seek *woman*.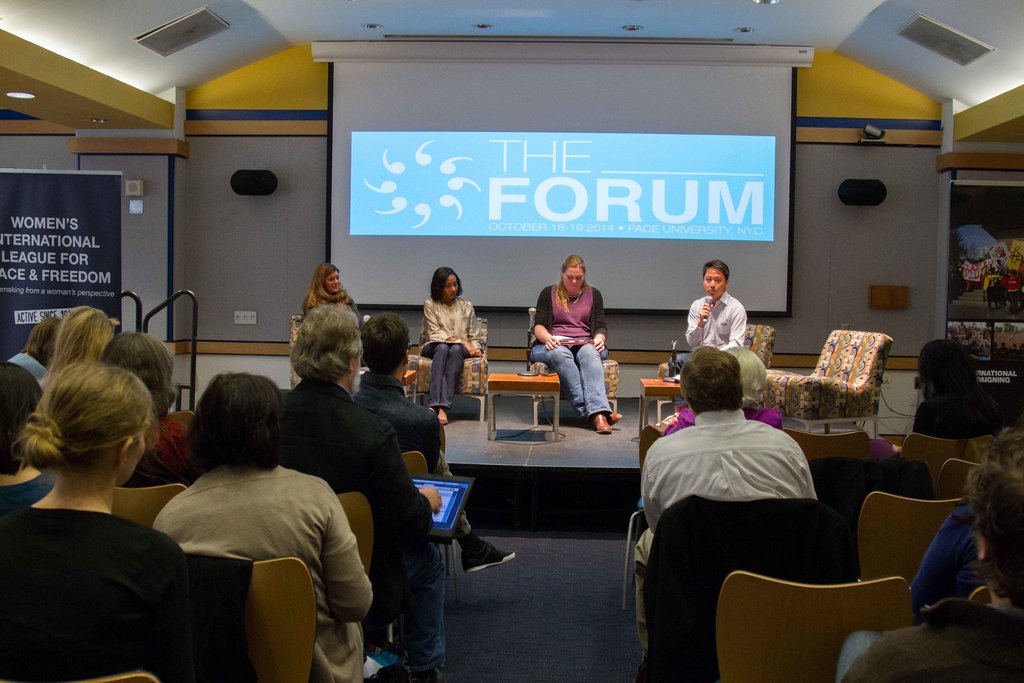
150/371/378/682.
